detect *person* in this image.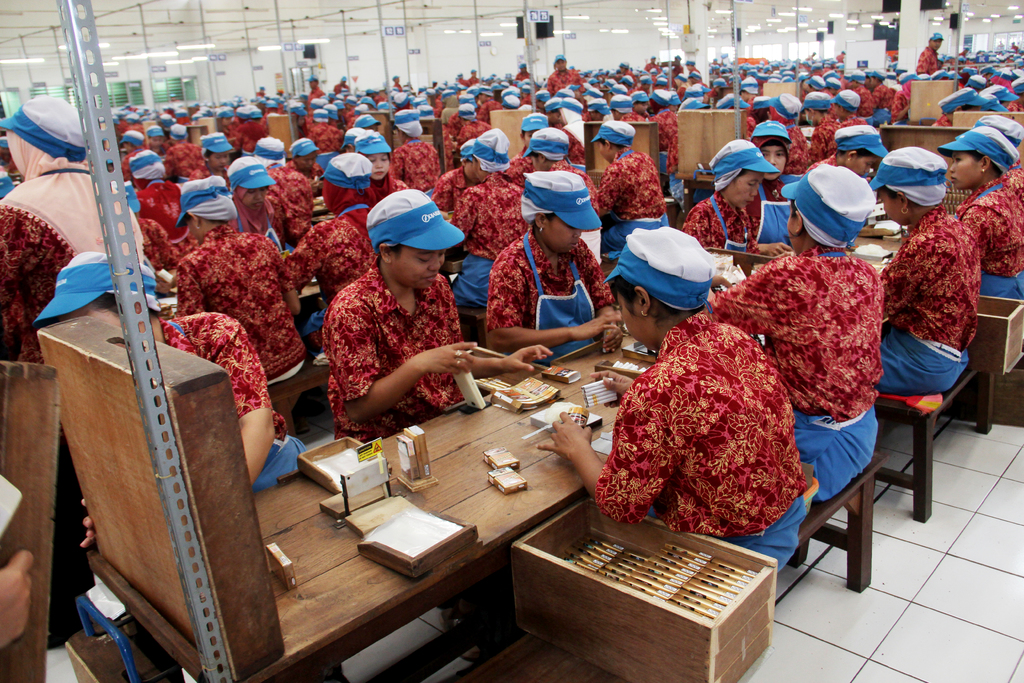
Detection: (703, 160, 886, 503).
